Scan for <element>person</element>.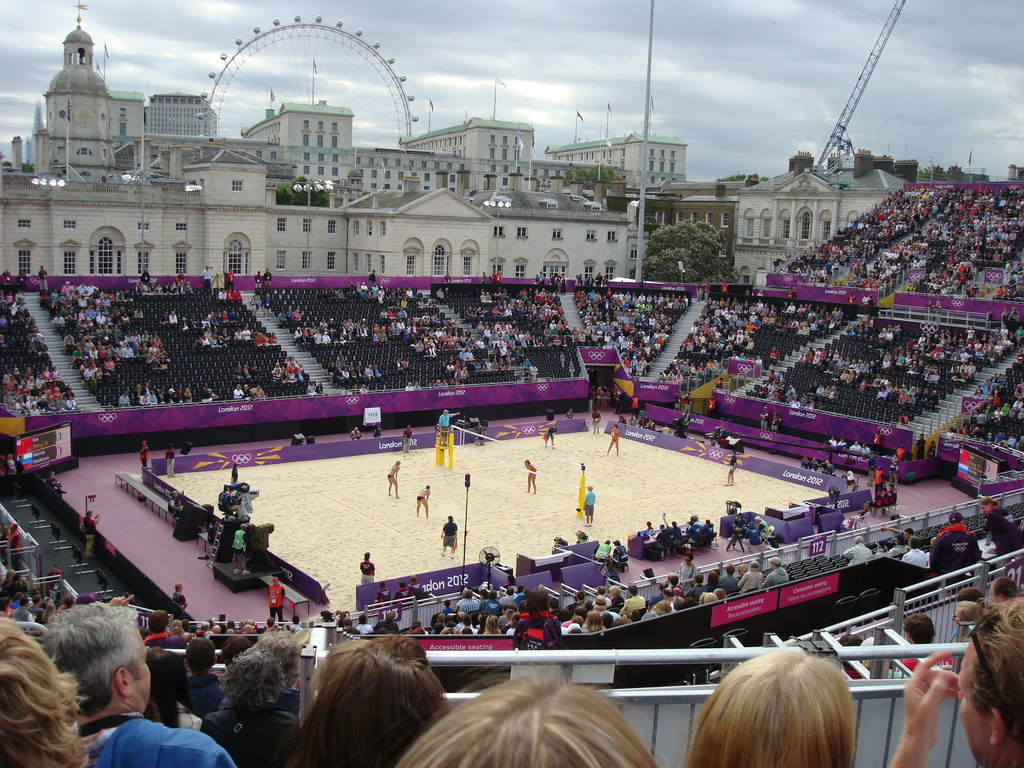
Scan result: {"left": 751, "top": 355, "right": 756, "bottom": 363}.
